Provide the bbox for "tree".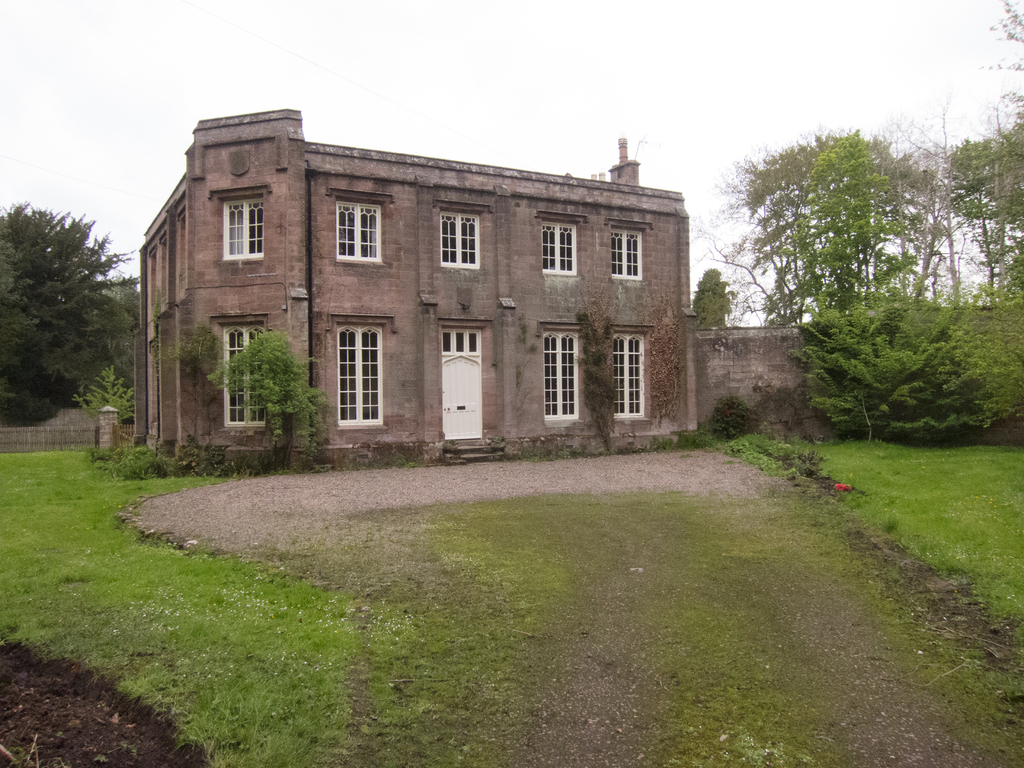
[570, 307, 618, 455].
